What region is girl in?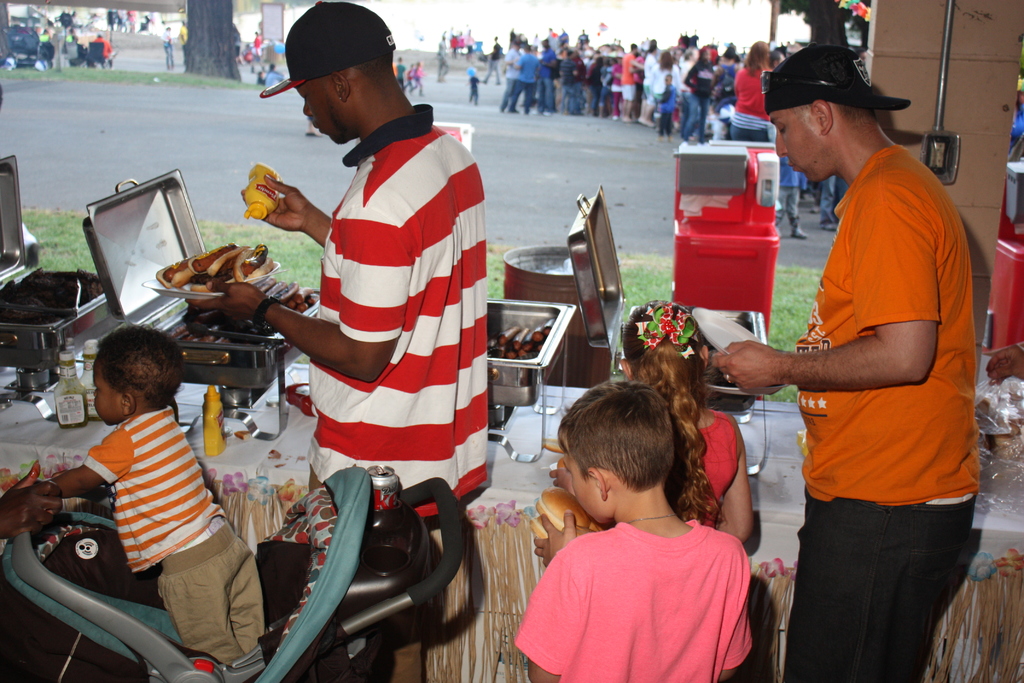
[548,300,755,545].
